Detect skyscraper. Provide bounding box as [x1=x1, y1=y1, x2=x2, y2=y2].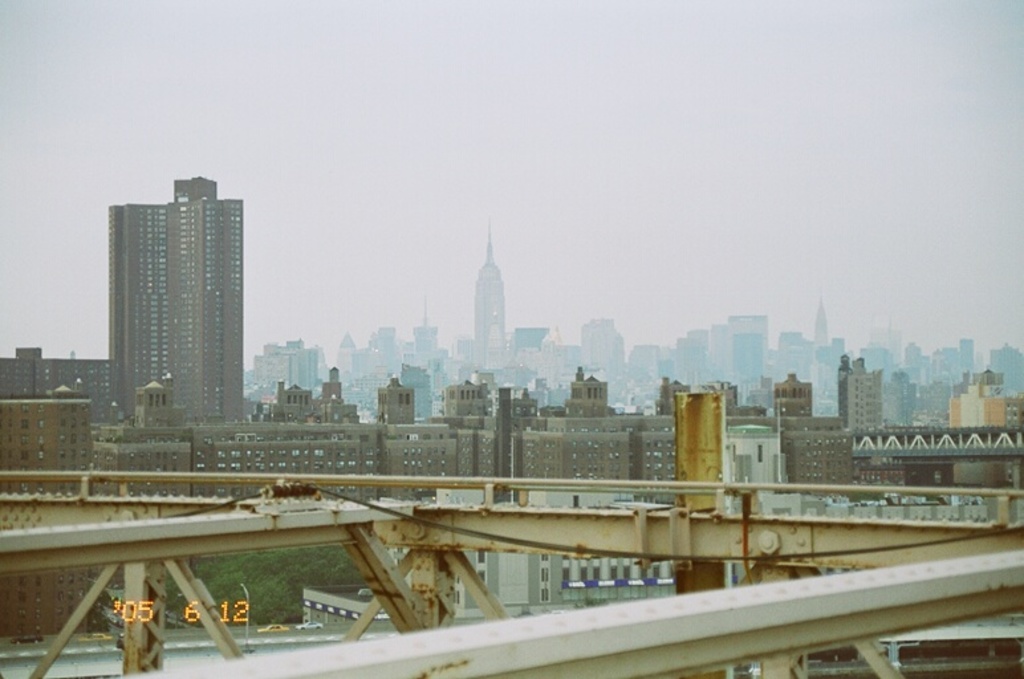
[x1=90, y1=168, x2=257, y2=435].
